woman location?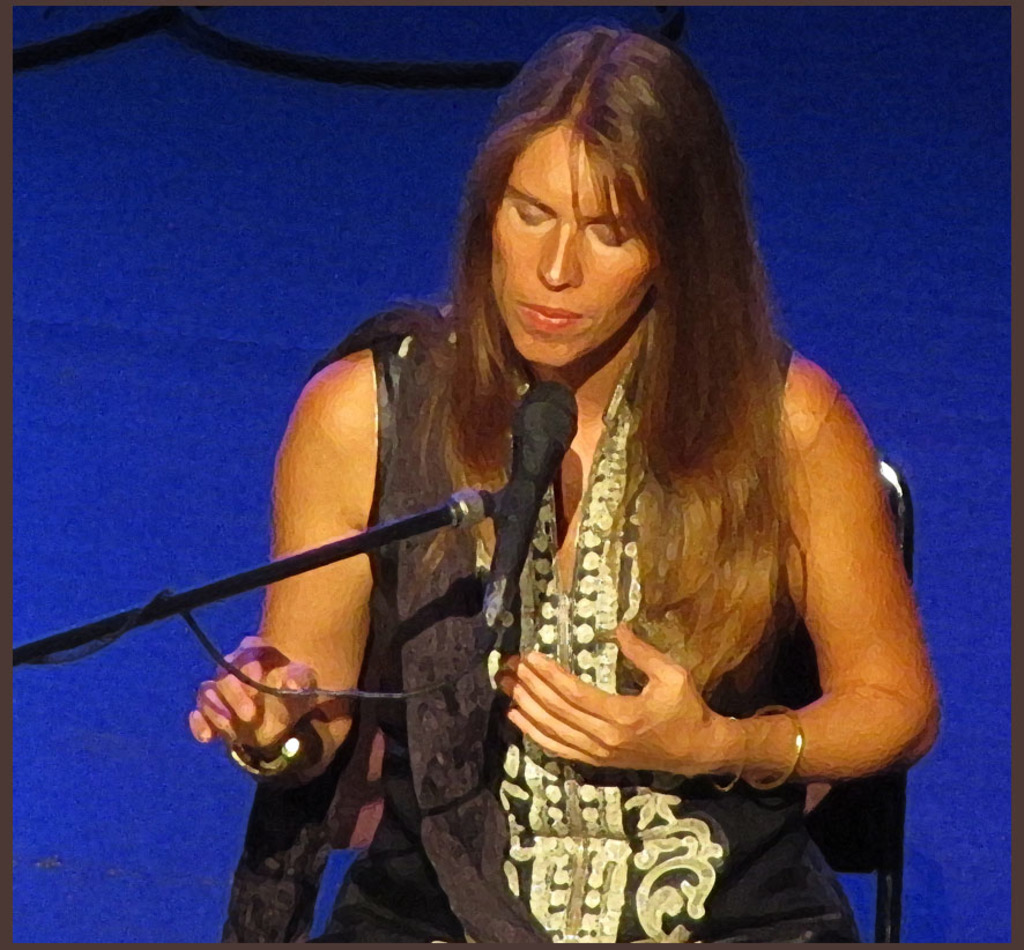
<box>248,74,866,905</box>
